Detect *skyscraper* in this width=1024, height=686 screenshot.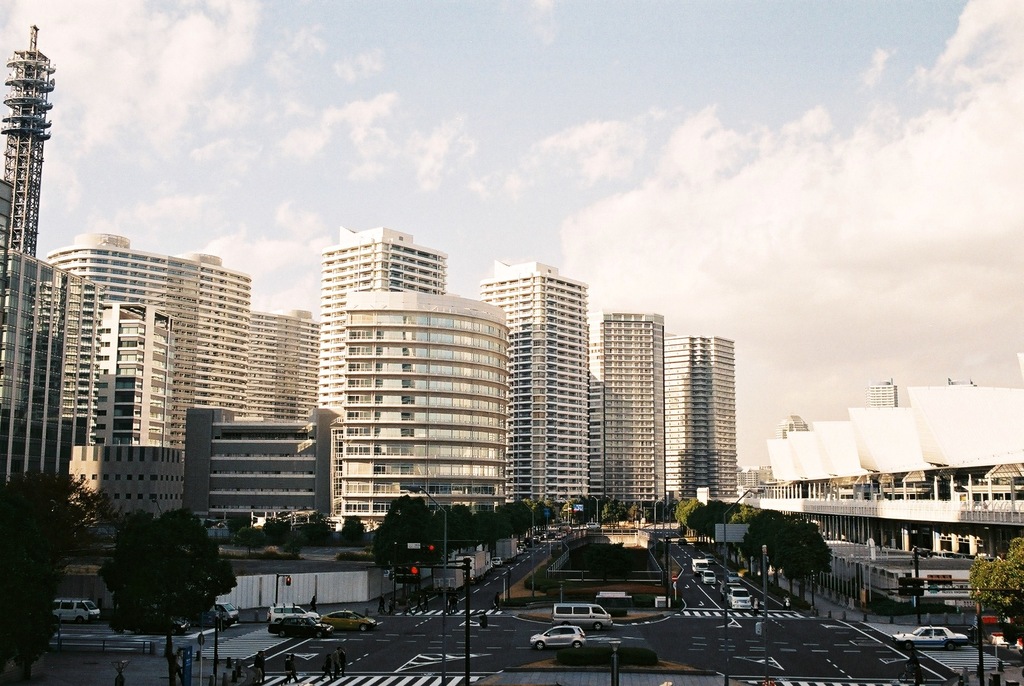
Detection: BBox(582, 305, 660, 519).
